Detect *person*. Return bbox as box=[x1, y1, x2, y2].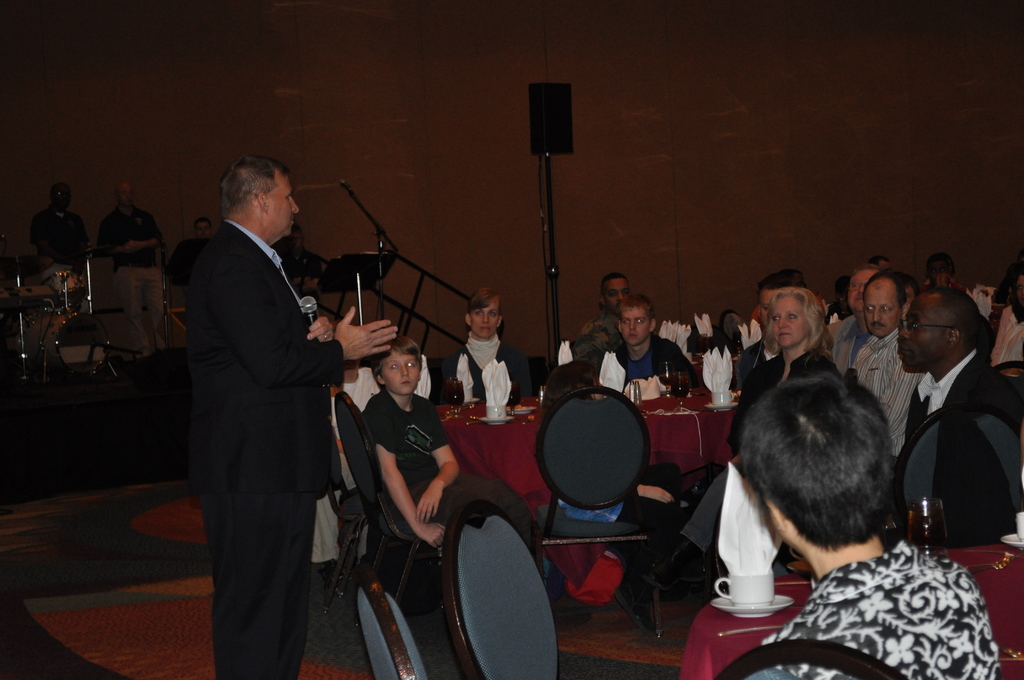
box=[917, 243, 960, 296].
